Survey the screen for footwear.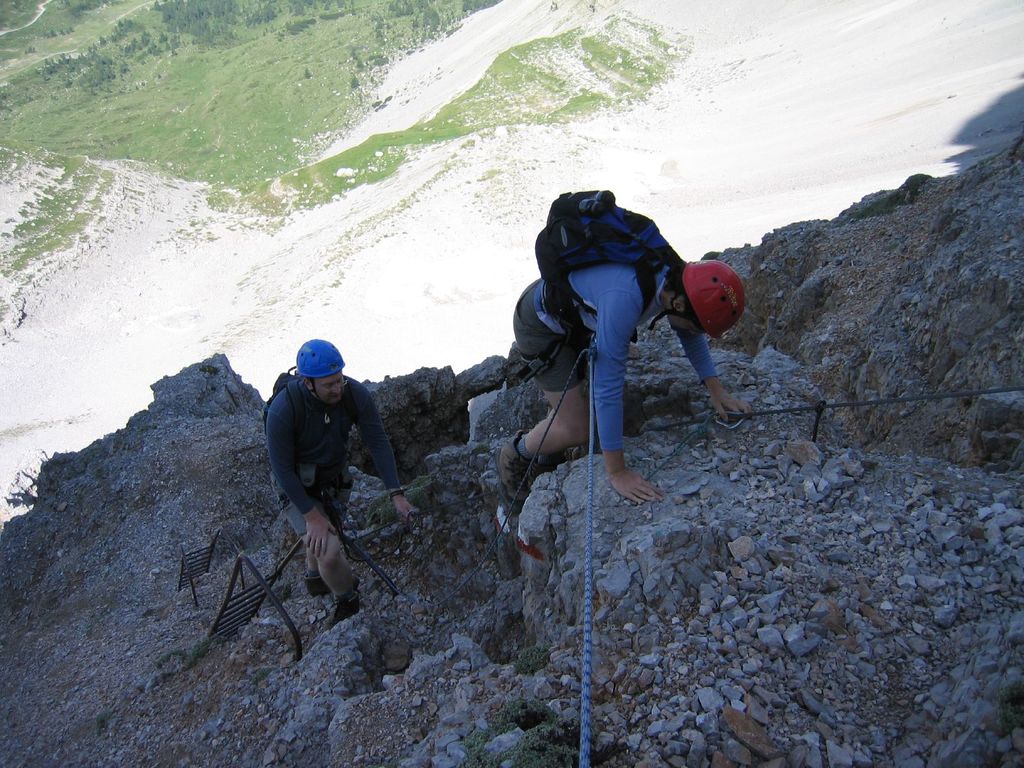
Survey found: bbox=[305, 575, 362, 597].
